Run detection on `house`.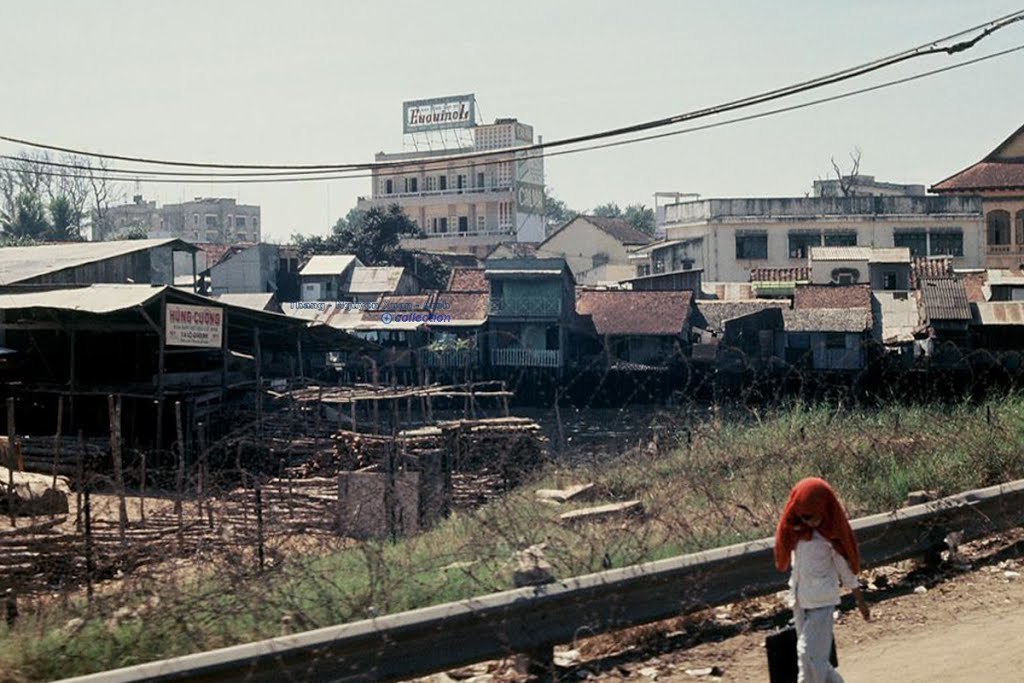
Result: <box>0,227,199,290</box>.
